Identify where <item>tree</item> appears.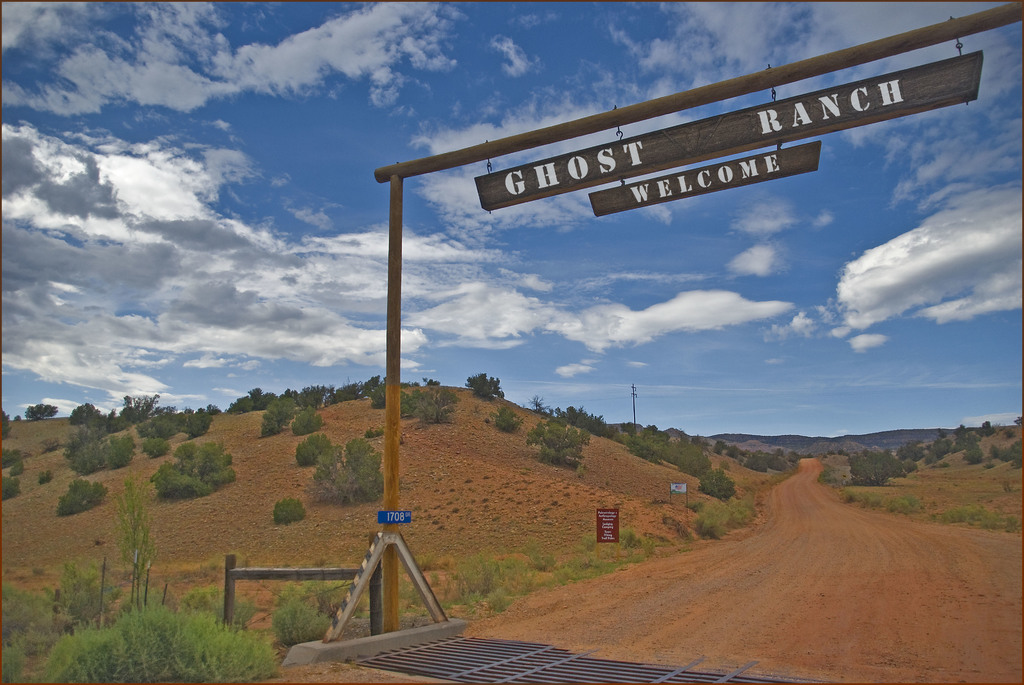
Appears at 68 400 108 432.
